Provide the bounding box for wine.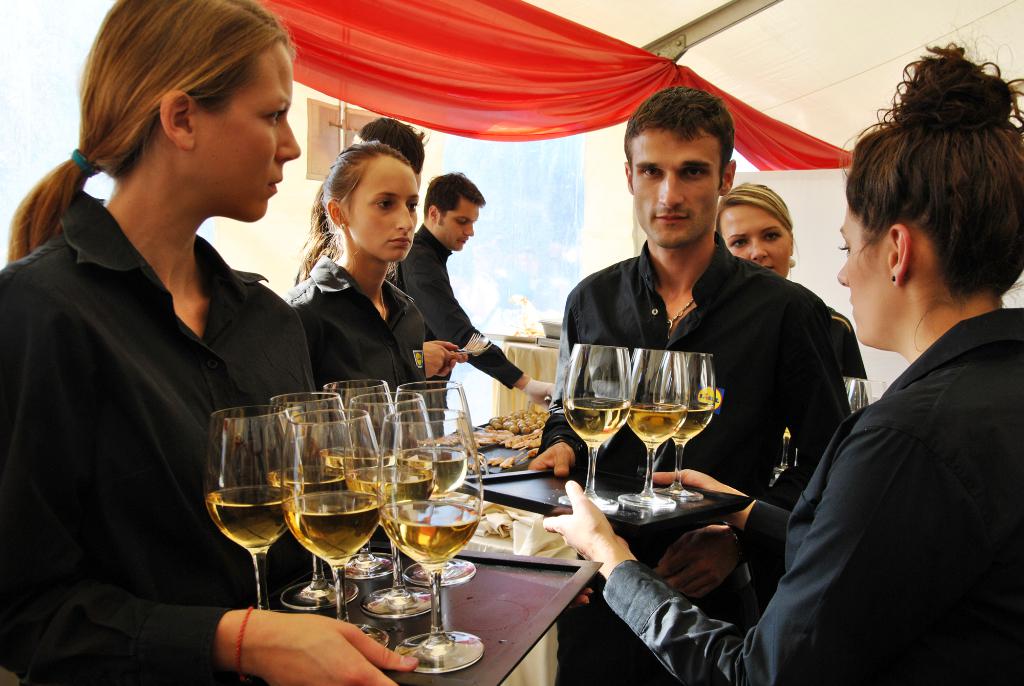
Rect(664, 400, 715, 439).
